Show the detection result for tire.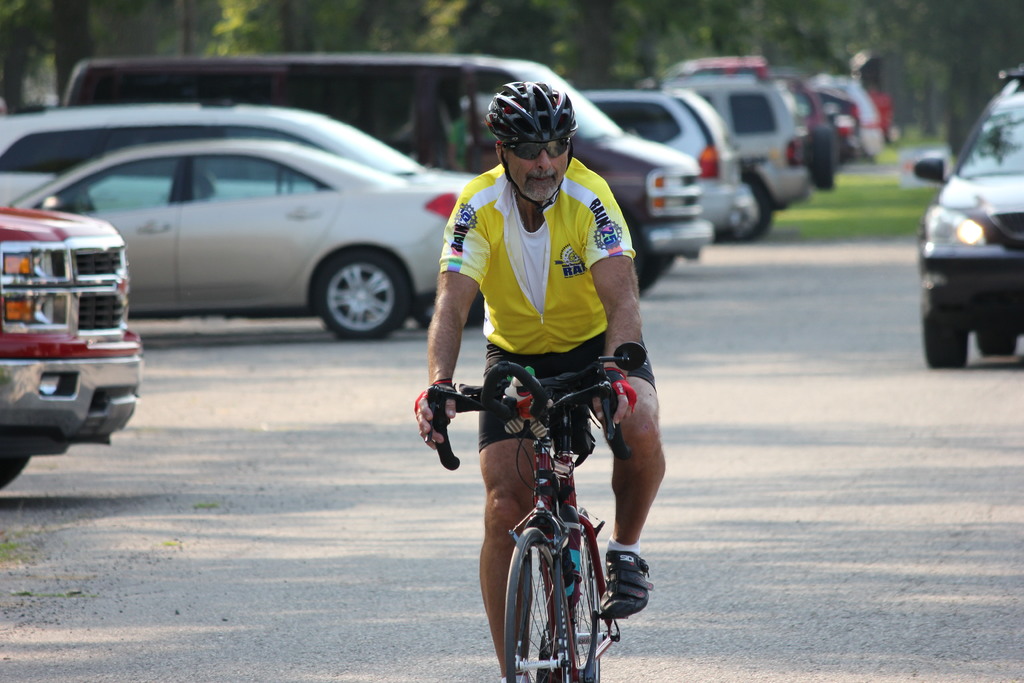
(808, 124, 835, 189).
